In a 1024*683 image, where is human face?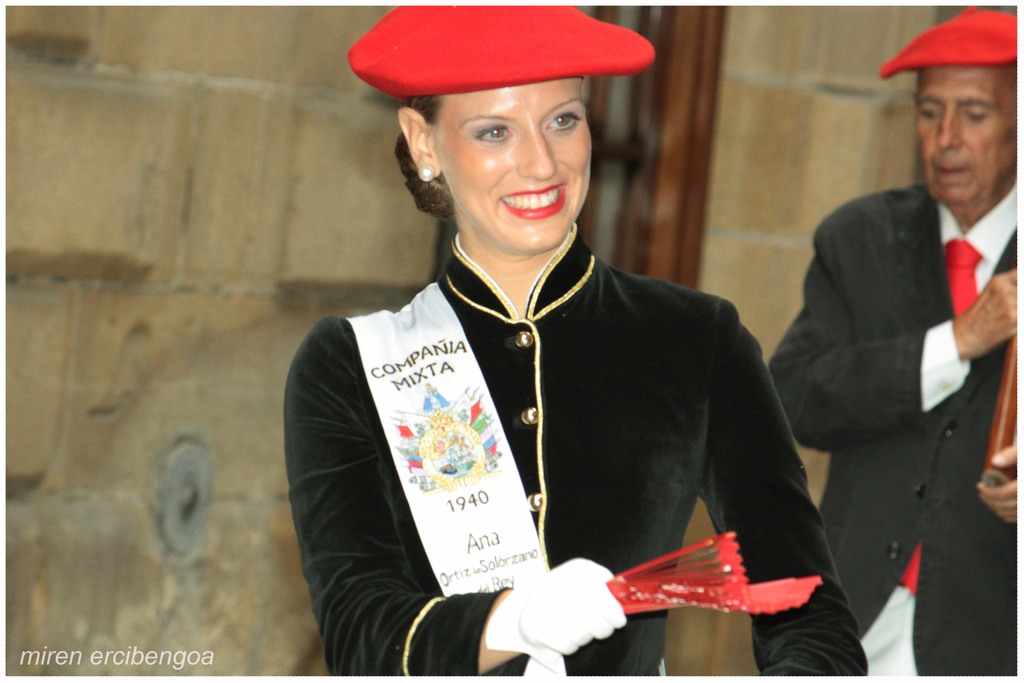
429:71:596:256.
